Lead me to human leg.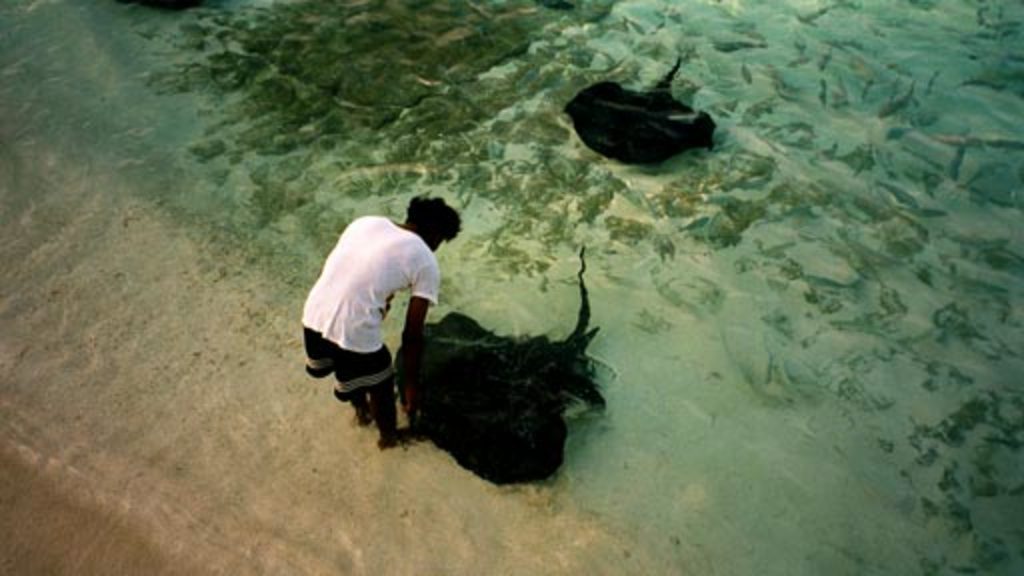
Lead to (366, 382, 420, 444).
